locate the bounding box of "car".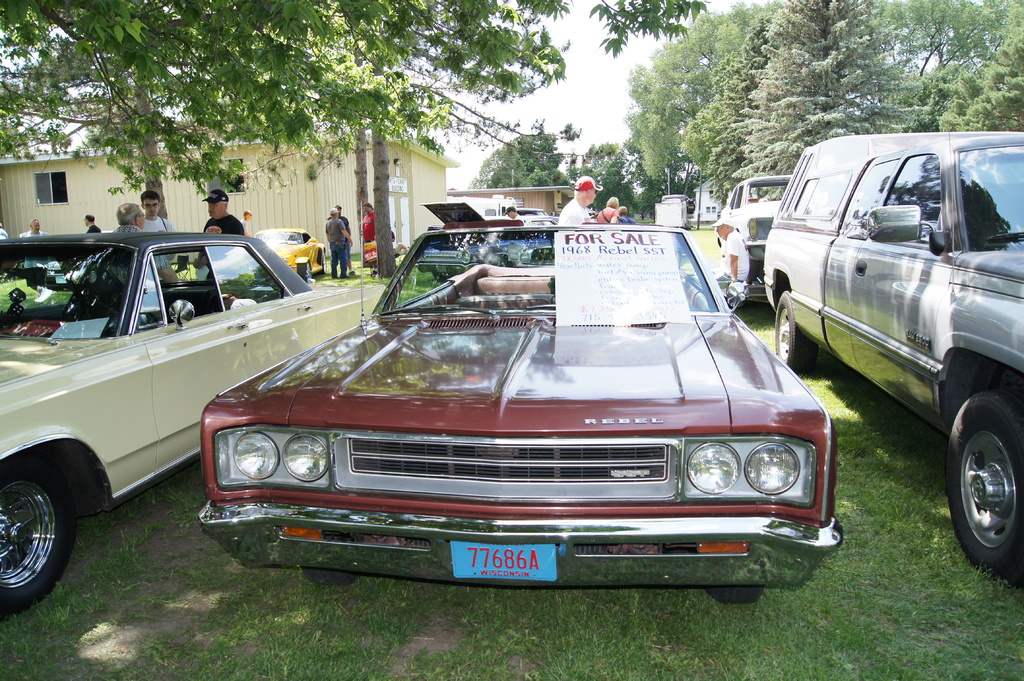
Bounding box: bbox=[262, 228, 328, 277].
